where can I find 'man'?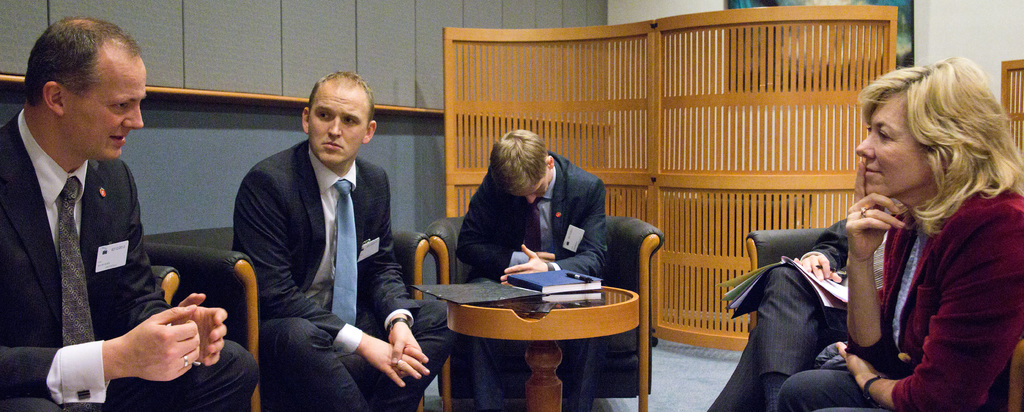
You can find it at bbox=[230, 69, 462, 411].
